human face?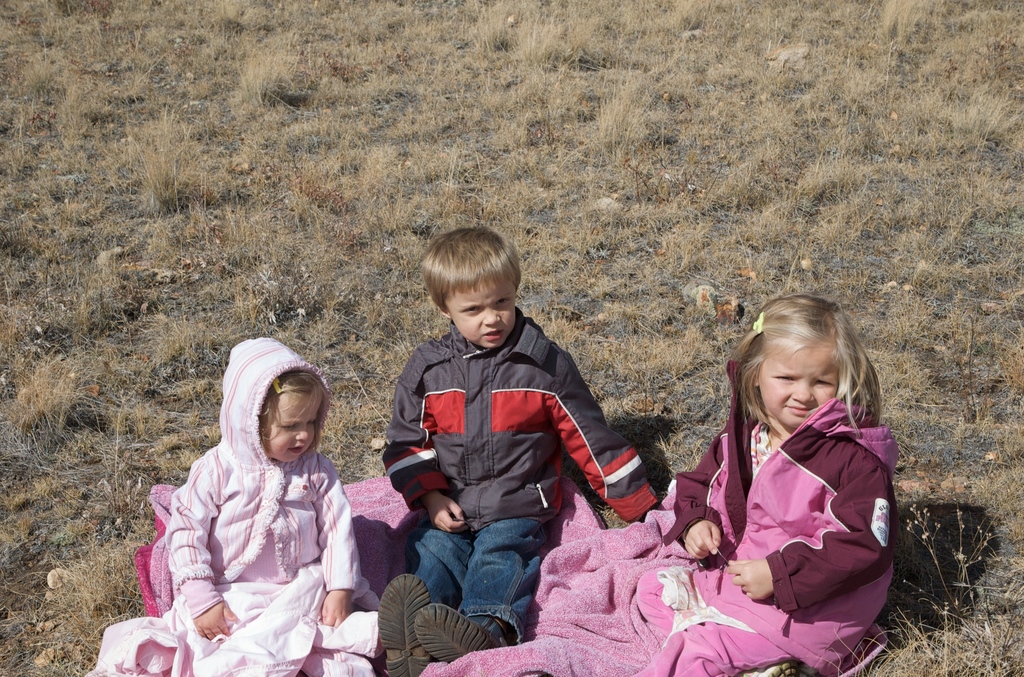
[left=260, top=387, right=317, bottom=464]
